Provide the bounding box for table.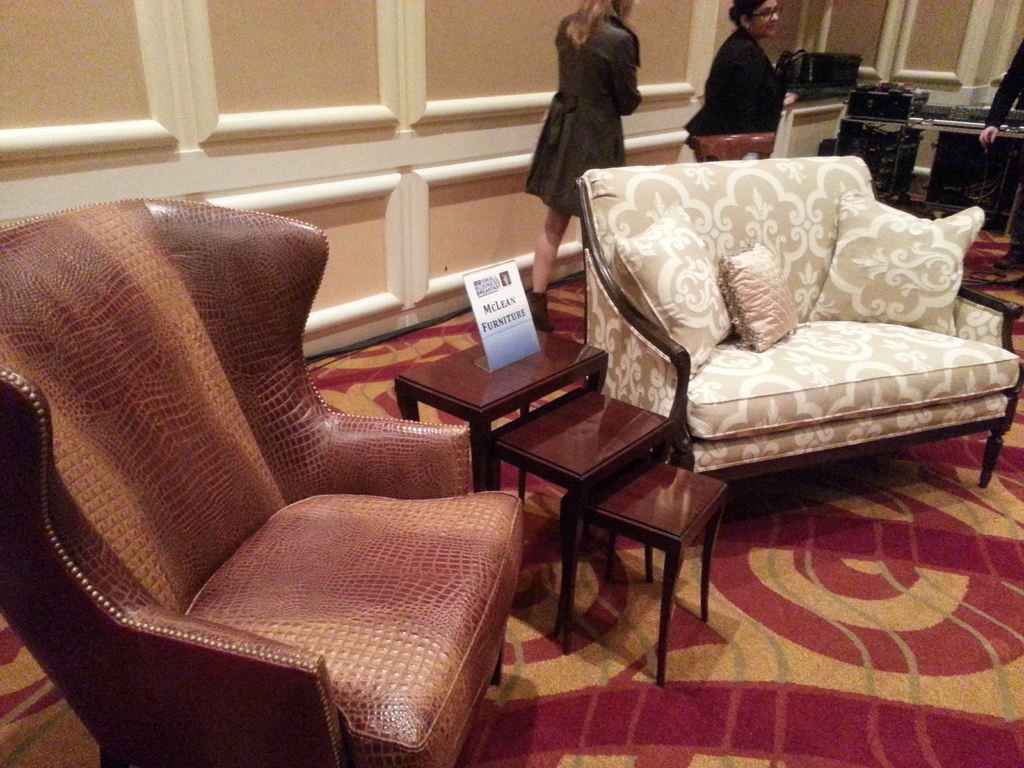
rect(562, 447, 723, 685).
